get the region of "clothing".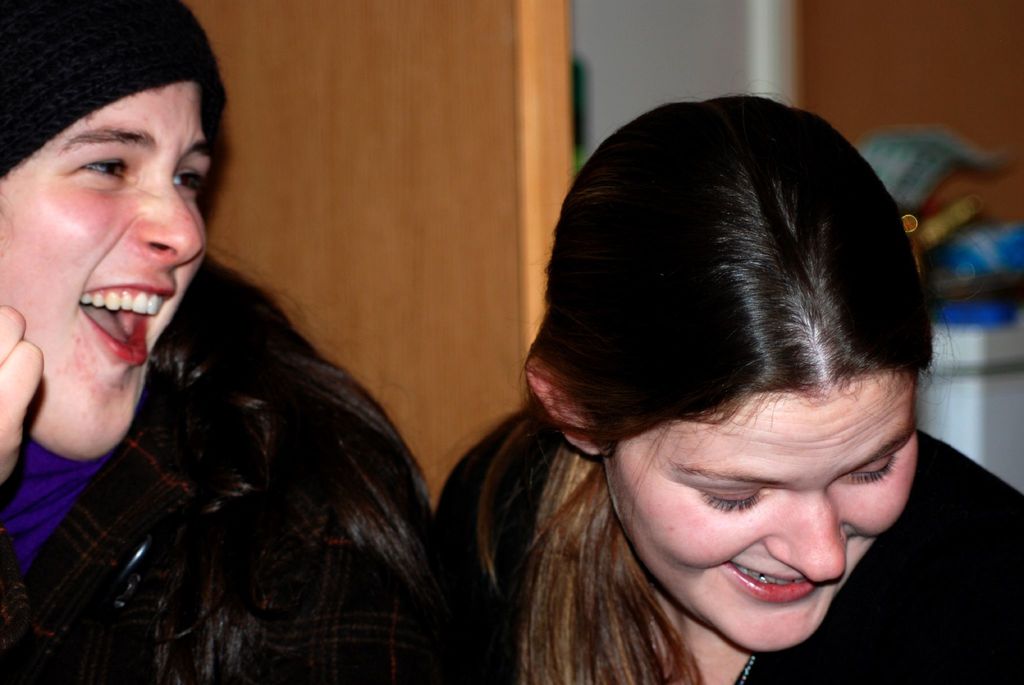
[0, 430, 116, 592].
